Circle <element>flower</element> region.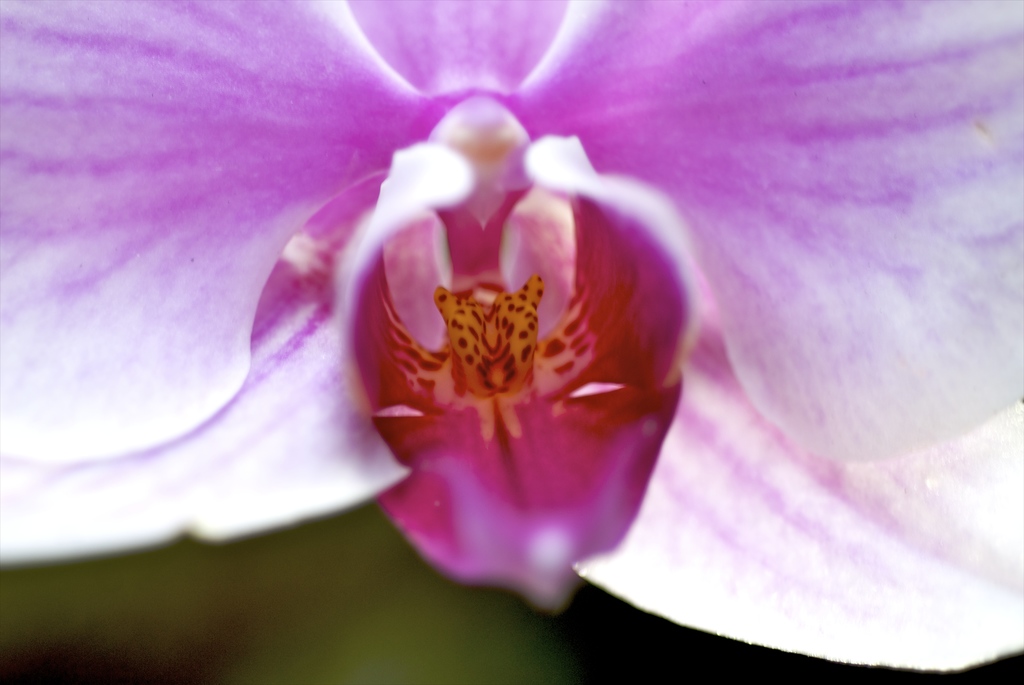
Region: rect(3, 1, 1023, 668).
